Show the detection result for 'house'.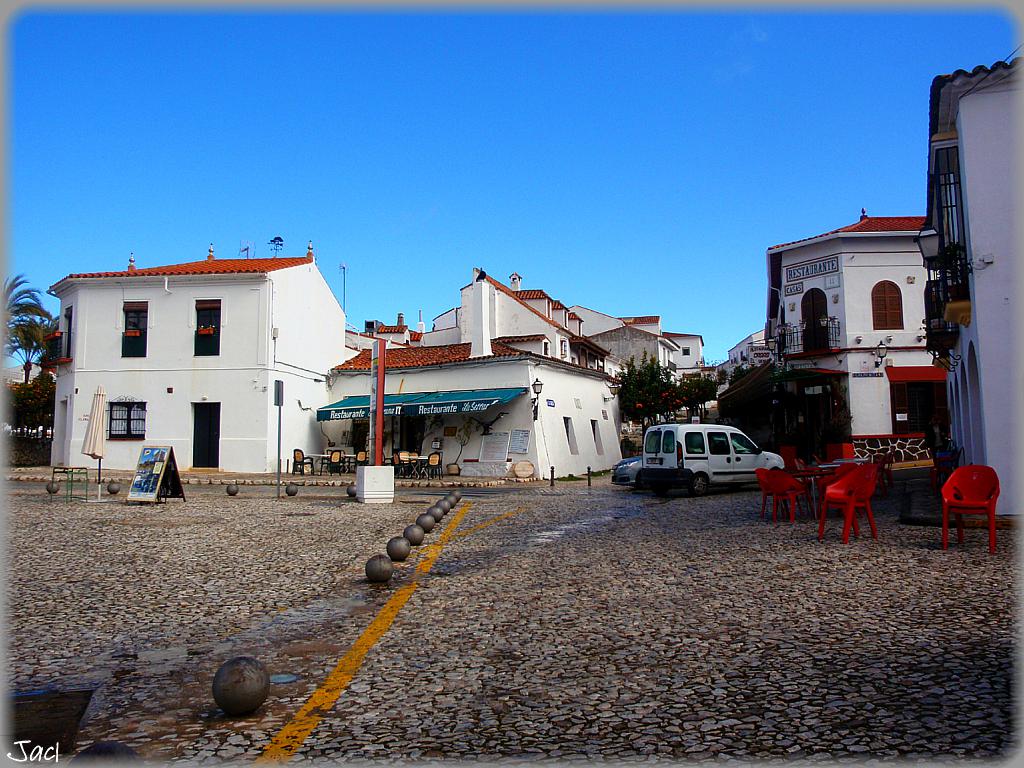
crop(664, 331, 717, 407).
